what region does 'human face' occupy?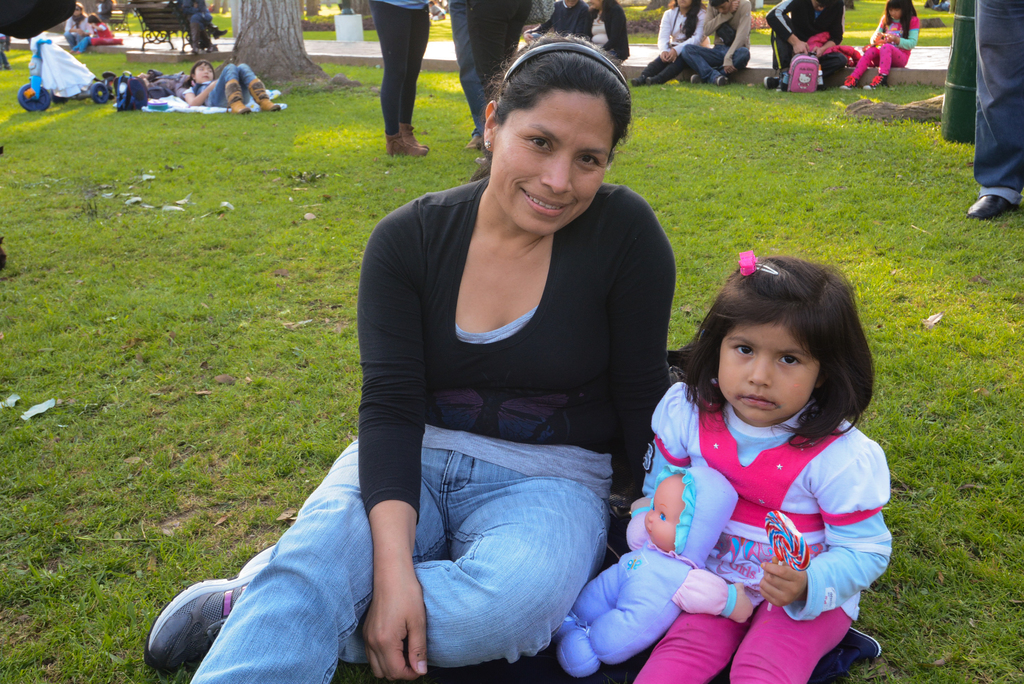
195 67 213 83.
